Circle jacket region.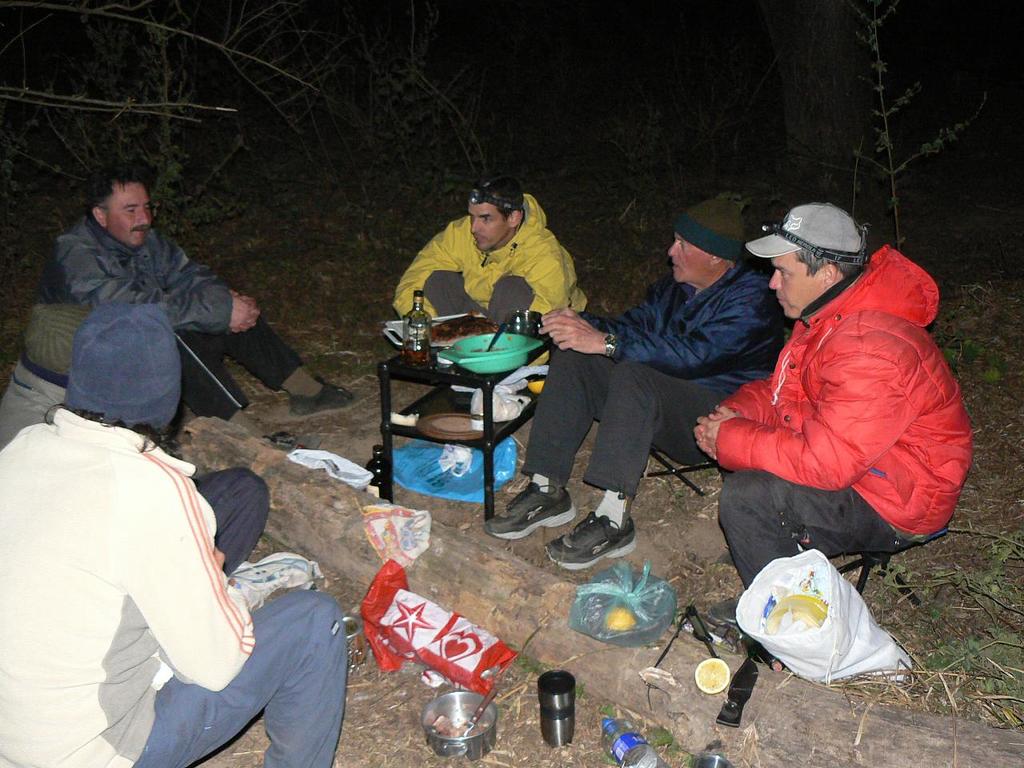
Region: {"left": 386, "top": 189, "right": 593, "bottom": 326}.
